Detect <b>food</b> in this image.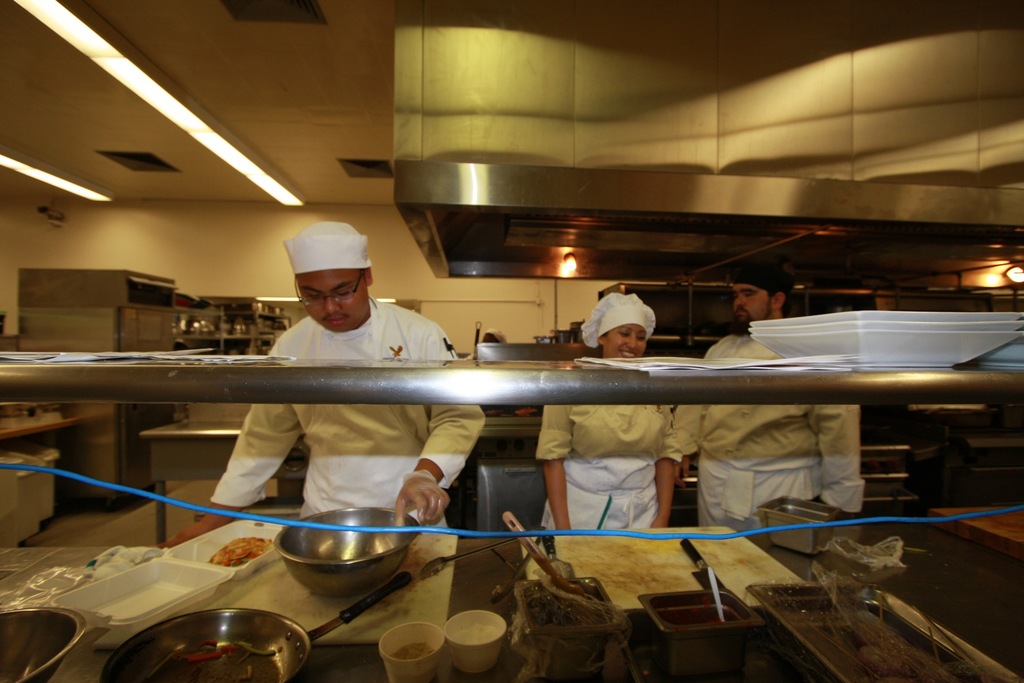
Detection: [x1=502, y1=564, x2=621, y2=666].
